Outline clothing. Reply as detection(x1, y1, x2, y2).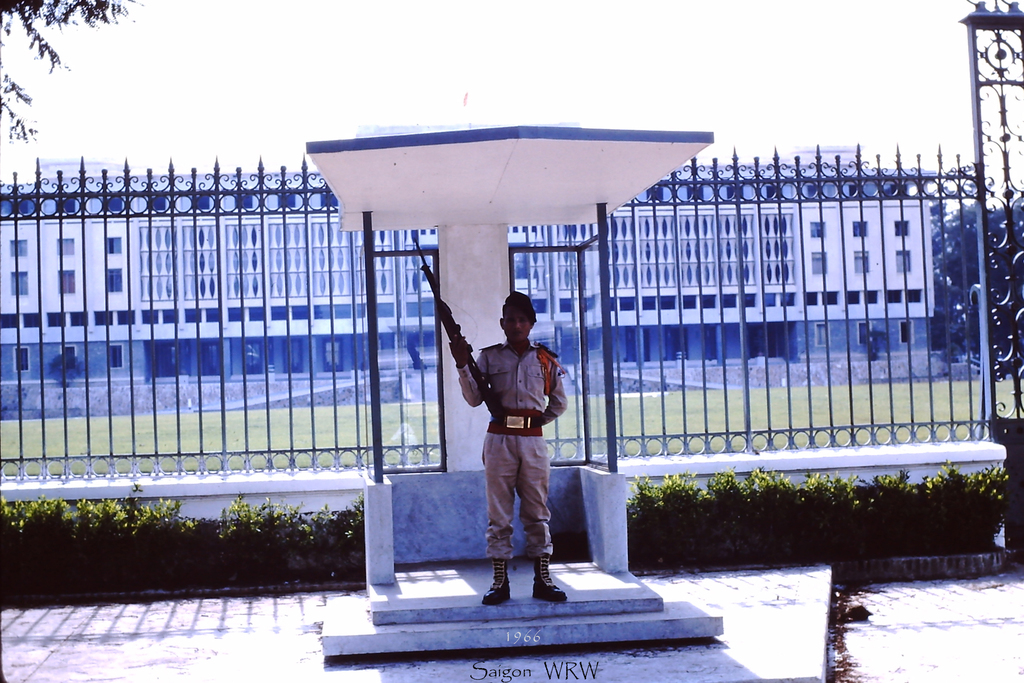
detection(456, 340, 566, 566).
